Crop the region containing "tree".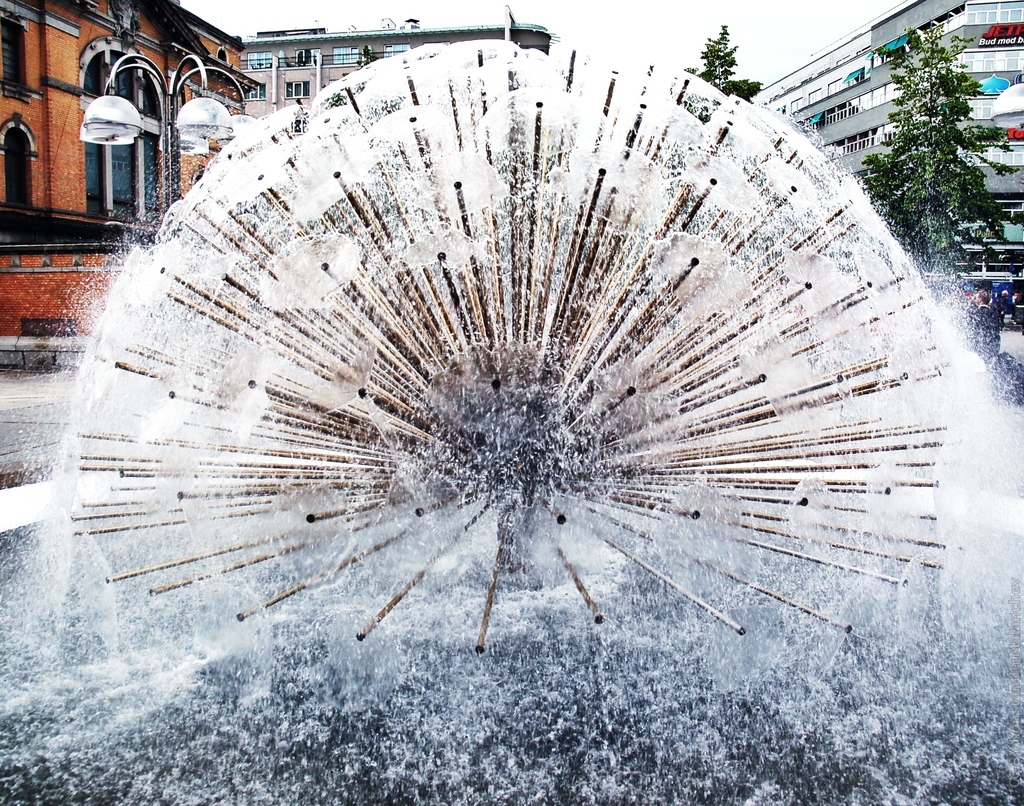
Crop region: rect(854, 15, 1009, 289).
